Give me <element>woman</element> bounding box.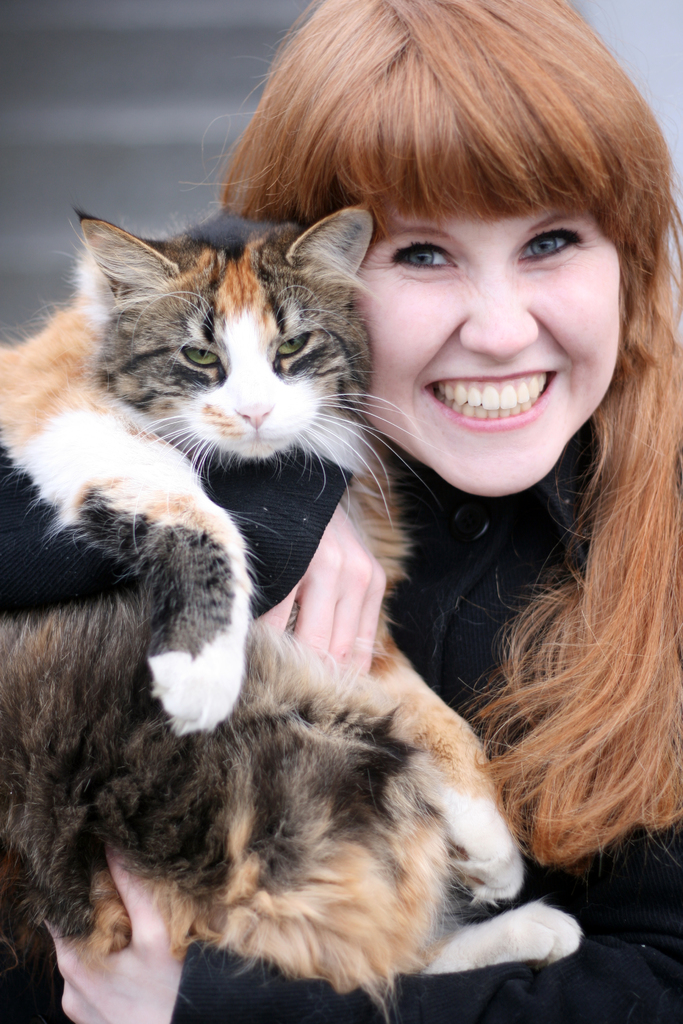
bbox=[195, 28, 682, 888].
